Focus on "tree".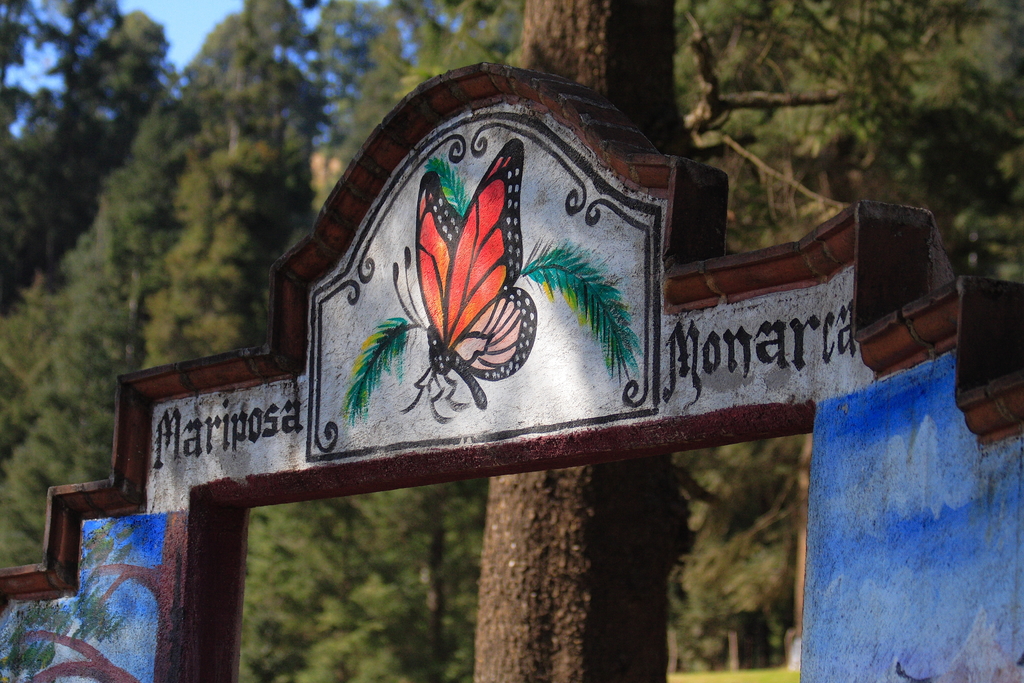
Focused at pyautogui.locateOnScreen(0, 9, 177, 329).
